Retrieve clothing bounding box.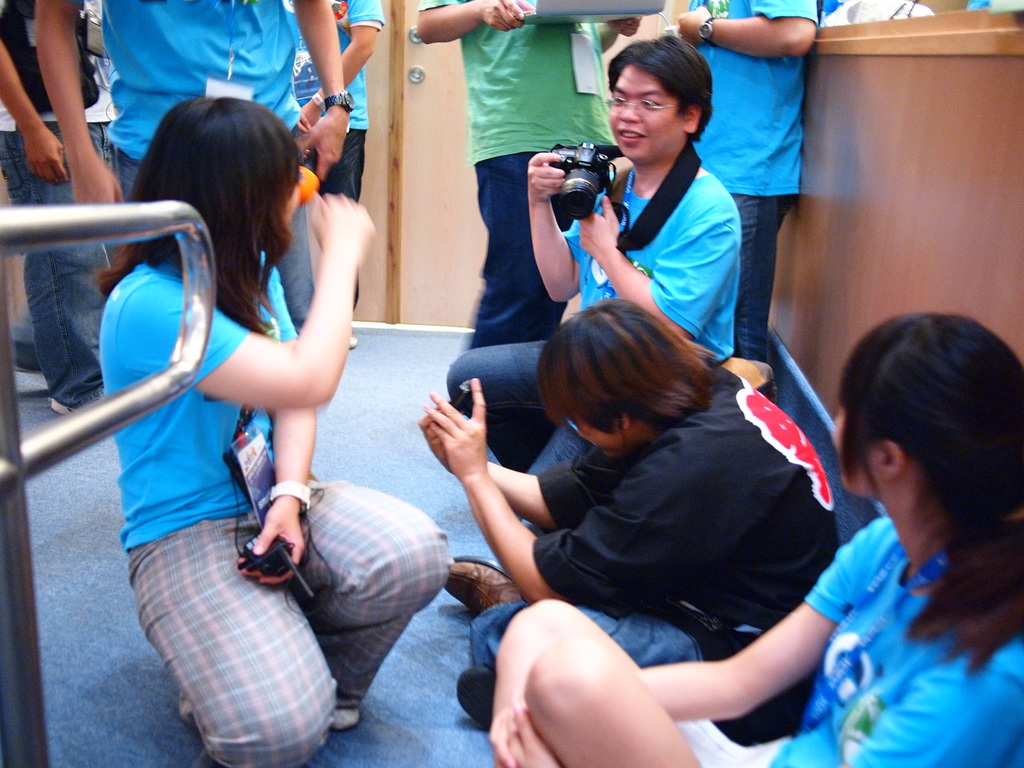
Bounding box: box=[470, 339, 856, 731].
